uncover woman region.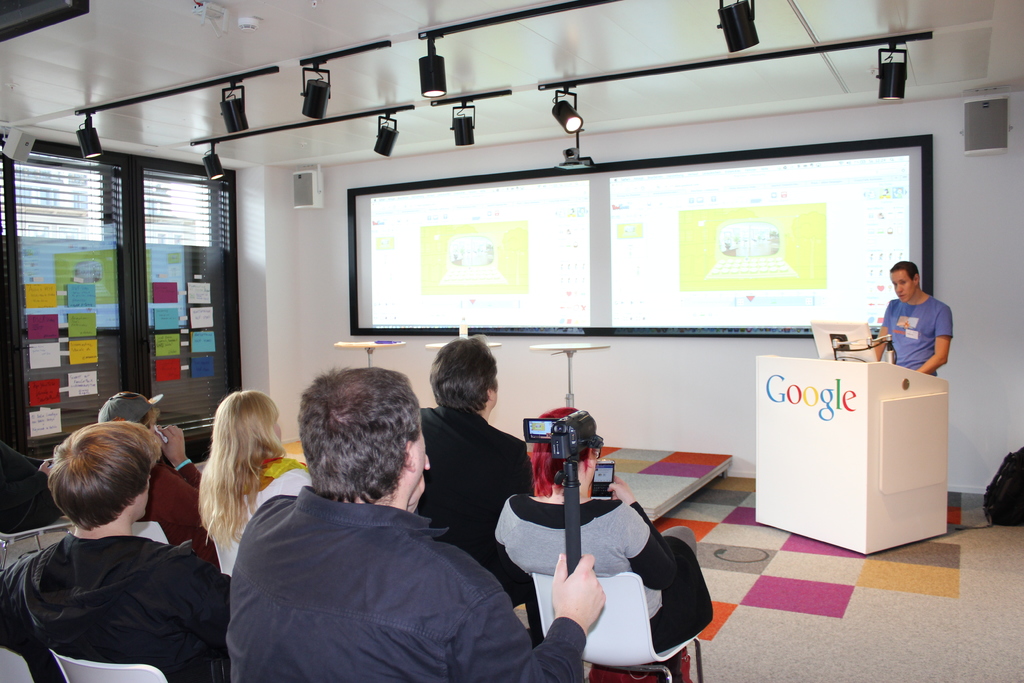
Uncovered: x1=496 y1=407 x2=716 y2=645.
